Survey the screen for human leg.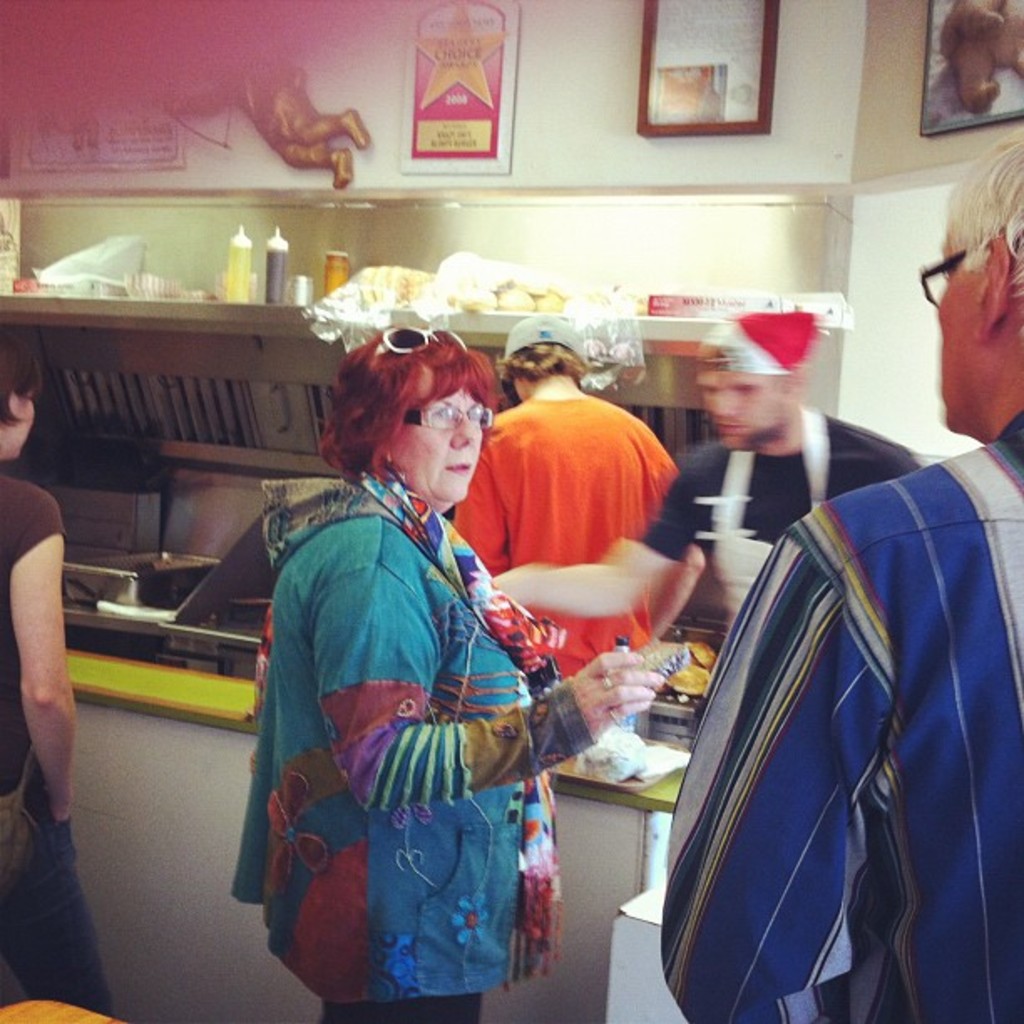
Survey found: [320, 820, 480, 1022].
